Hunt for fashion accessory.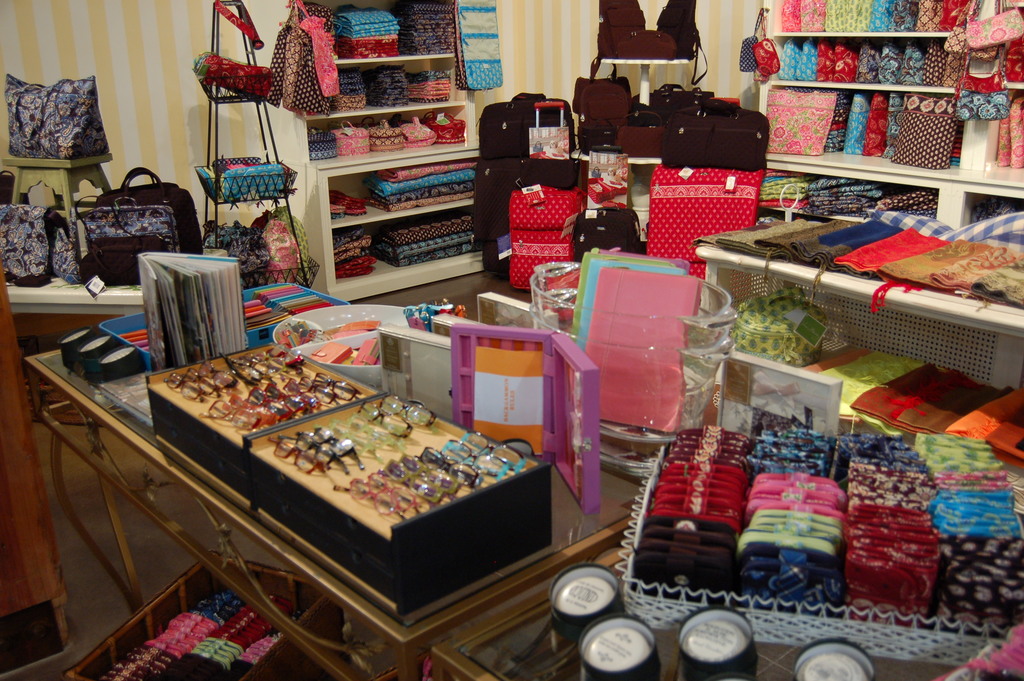
Hunted down at (x1=0, y1=202, x2=64, y2=286).
